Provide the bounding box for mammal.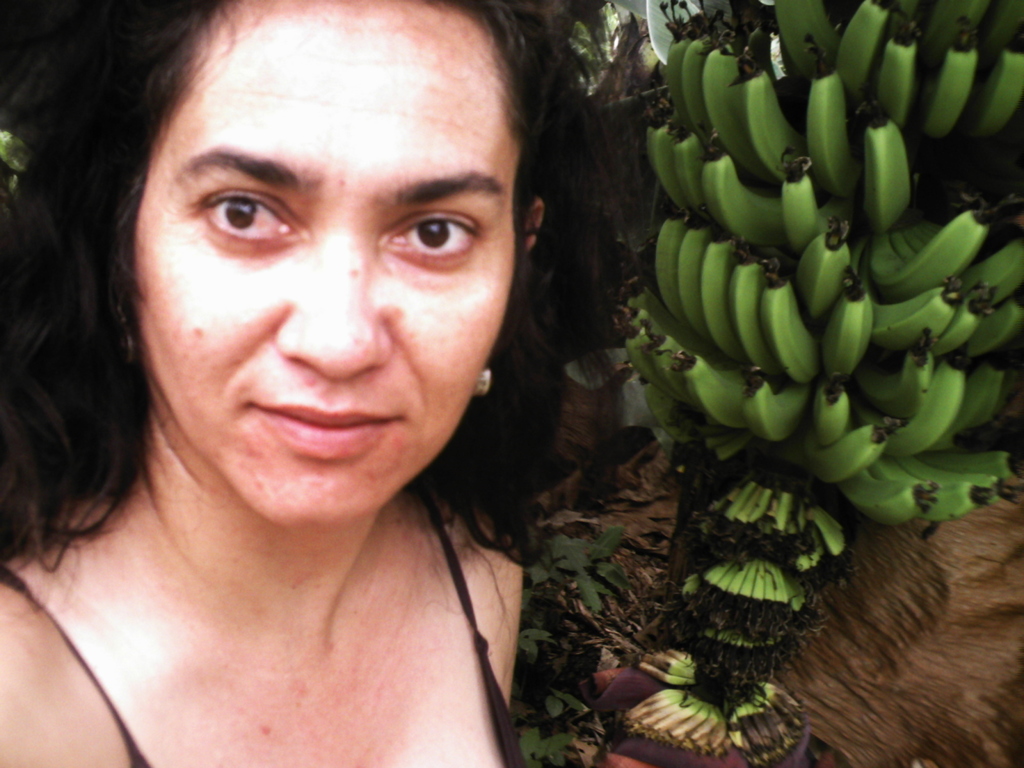
bbox(113, 0, 511, 764).
